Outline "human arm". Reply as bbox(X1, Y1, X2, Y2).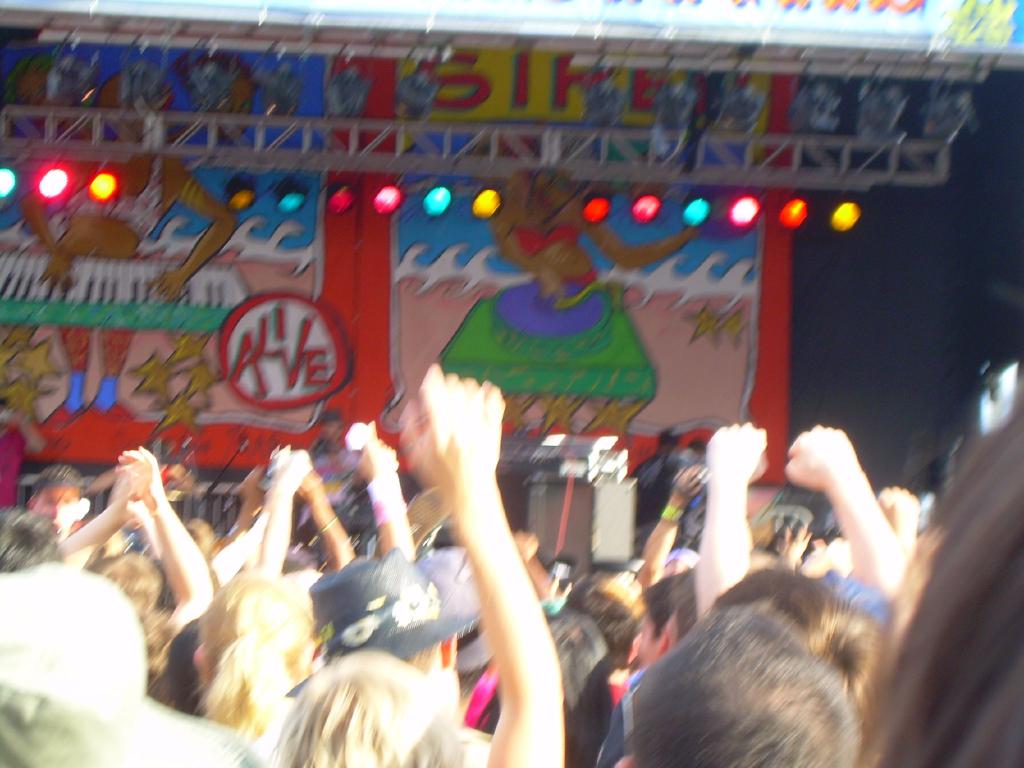
bbox(215, 466, 280, 586).
